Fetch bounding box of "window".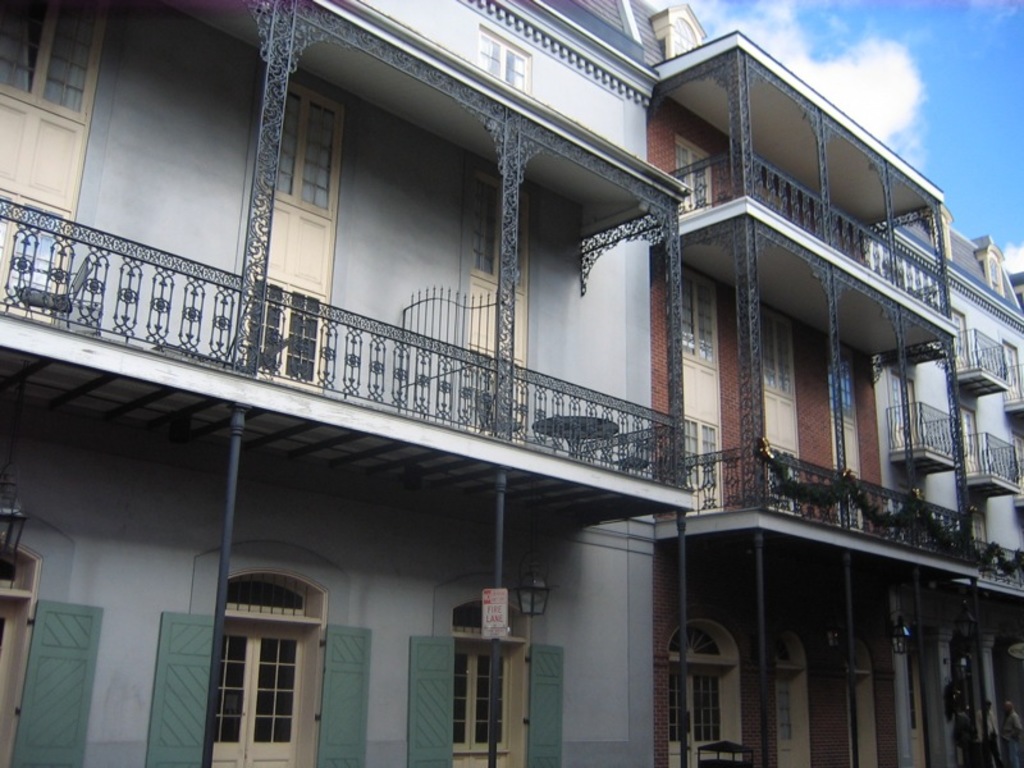
Bbox: region(271, 84, 340, 218).
